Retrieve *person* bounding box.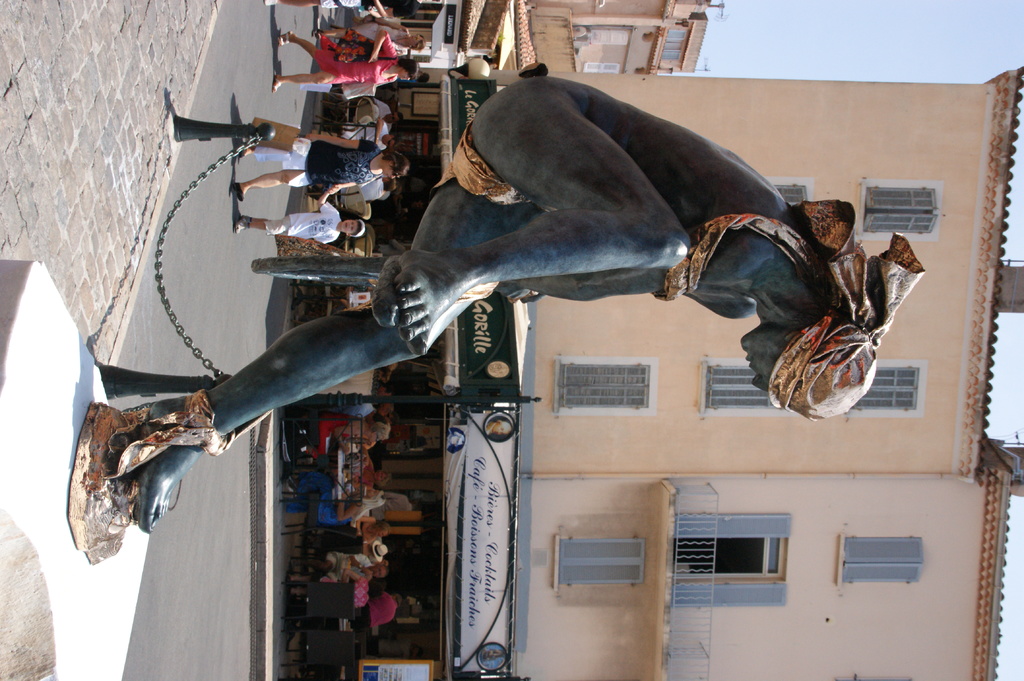
Bounding box: BBox(308, 13, 426, 57).
